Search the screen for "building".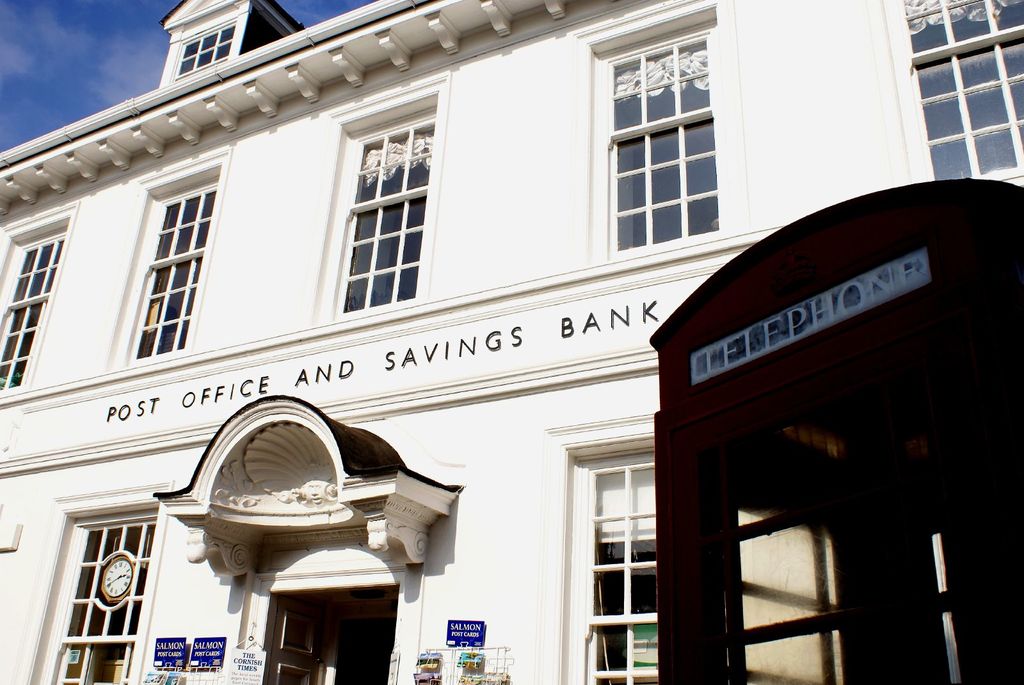
Found at 0,0,1023,684.
